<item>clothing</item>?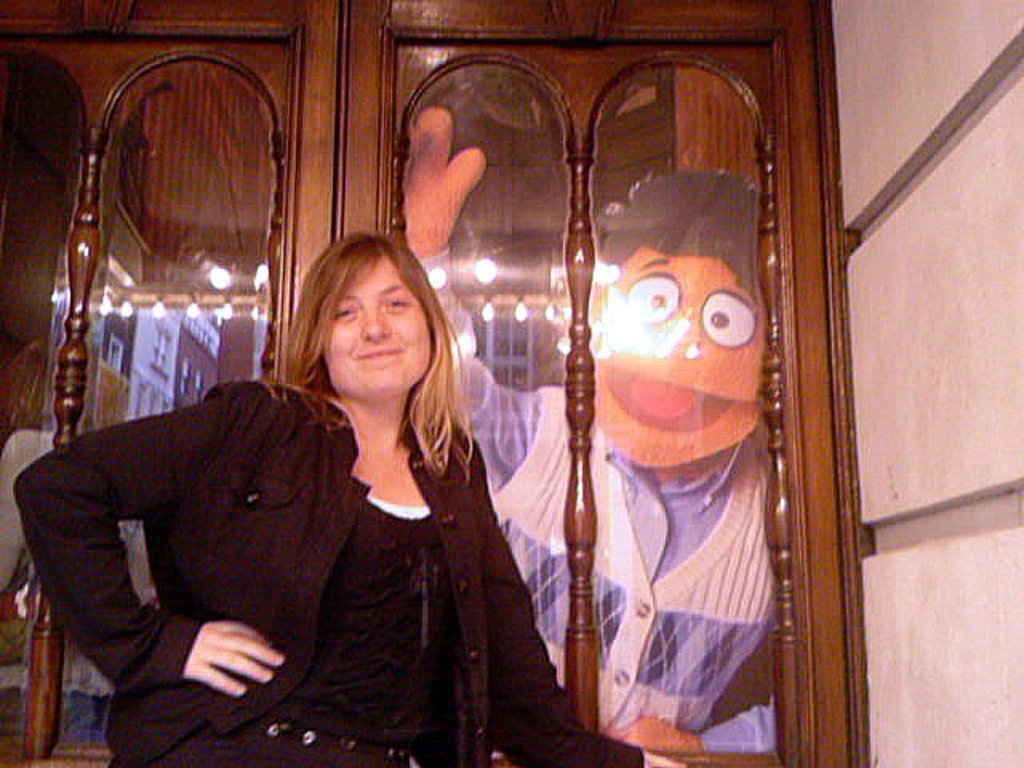
{"left": 46, "top": 341, "right": 566, "bottom": 755}
